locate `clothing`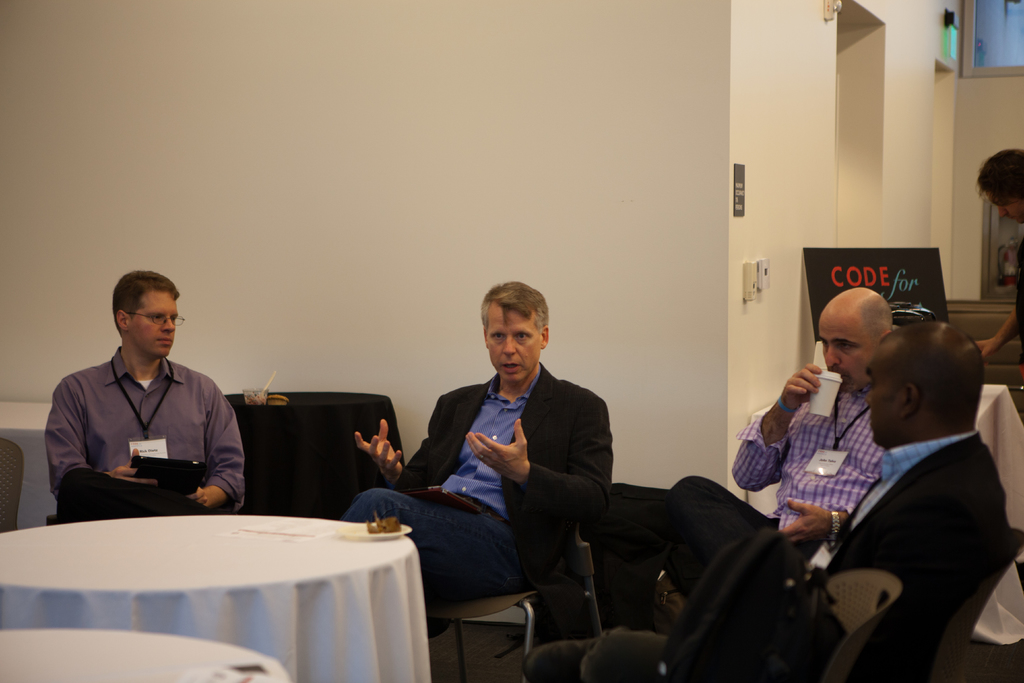
bbox(658, 432, 1012, 682)
